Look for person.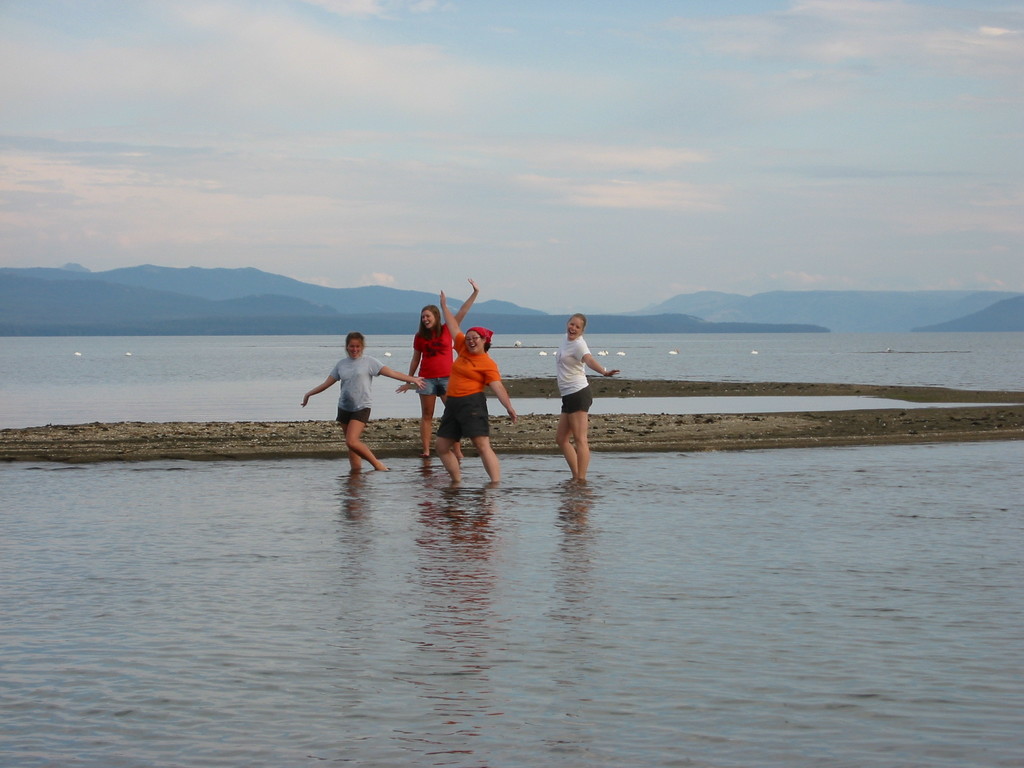
Found: <region>435, 291, 514, 484</region>.
